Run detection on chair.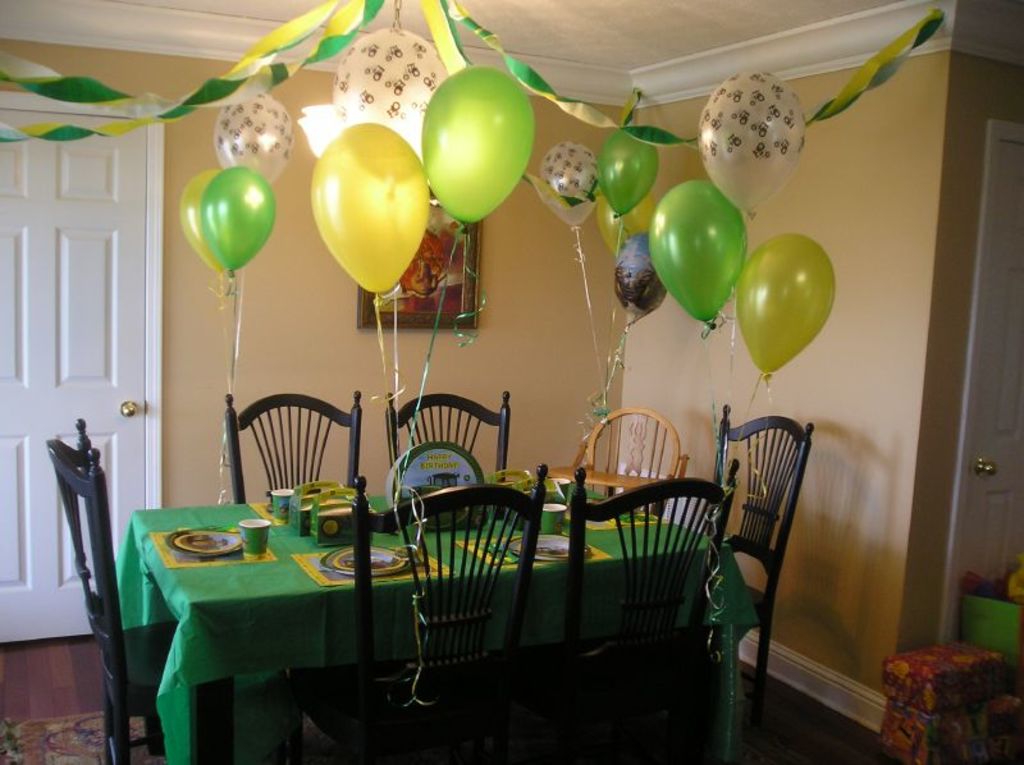
Result: locate(45, 416, 229, 764).
